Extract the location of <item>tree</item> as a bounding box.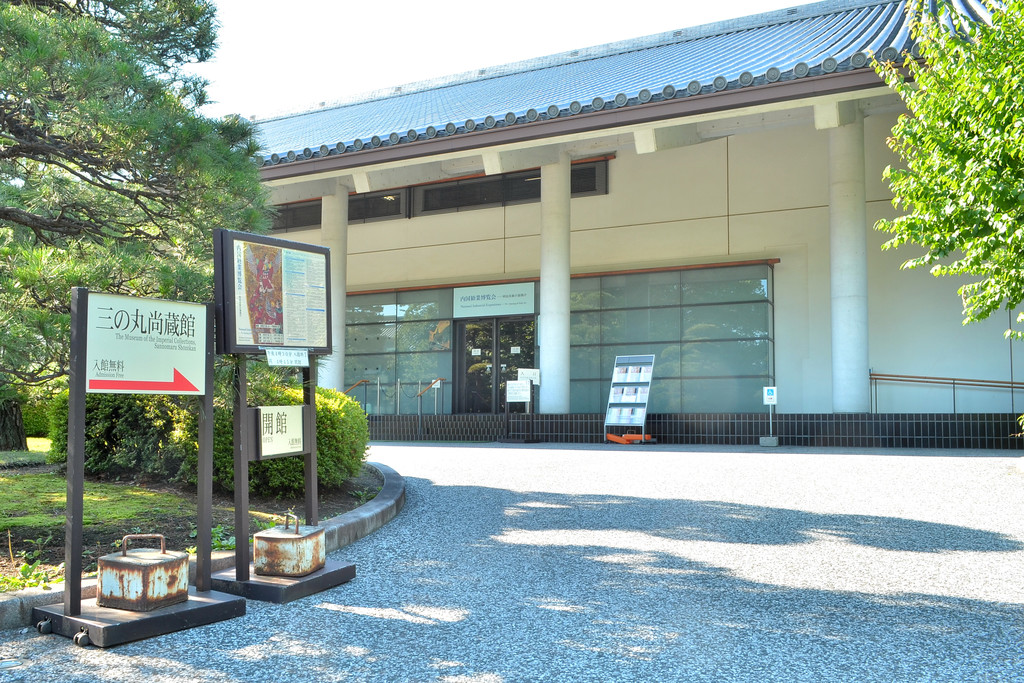
x1=873, y1=0, x2=1023, y2=342.
